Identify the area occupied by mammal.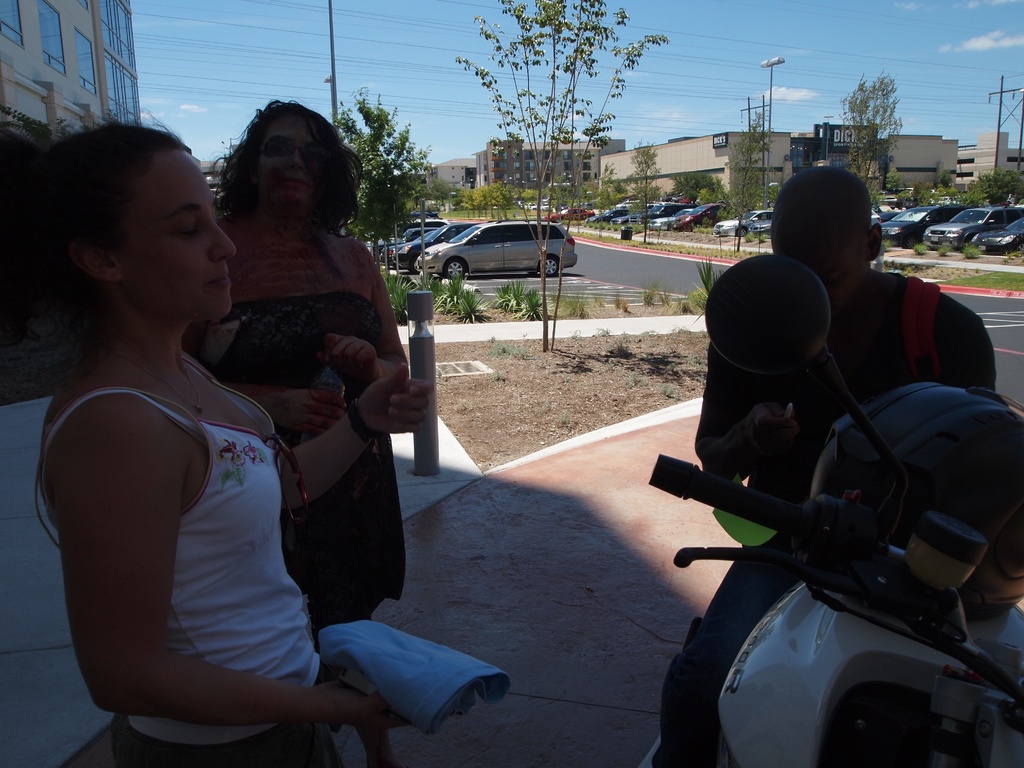
Area: l=645, t=164, r=996, b=767.
